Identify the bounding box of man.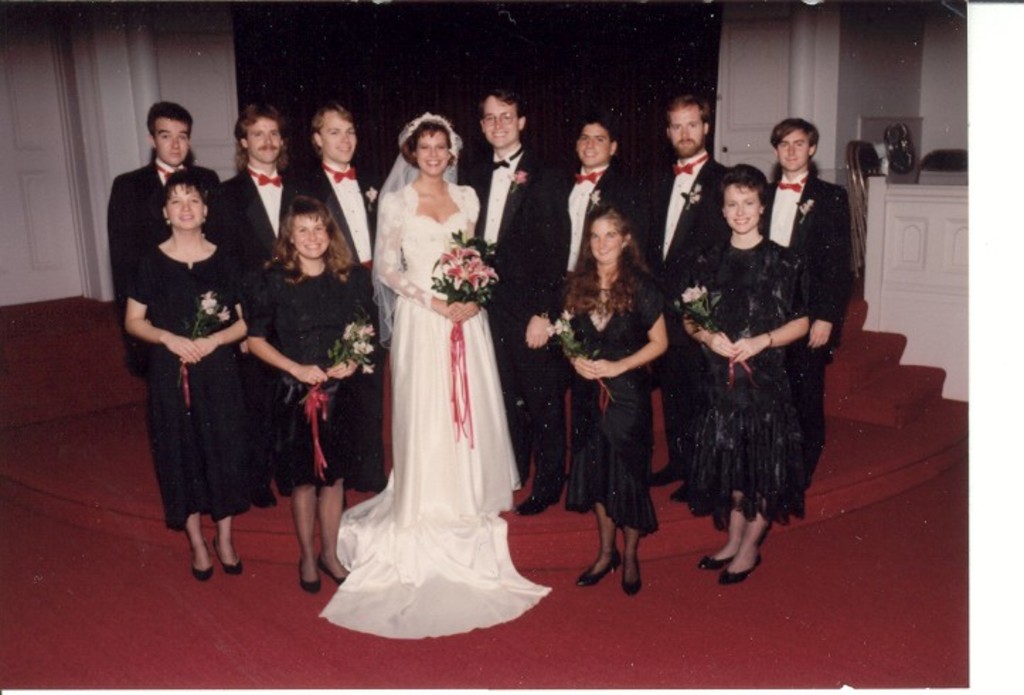
detection(222, 98, 309, 504).
